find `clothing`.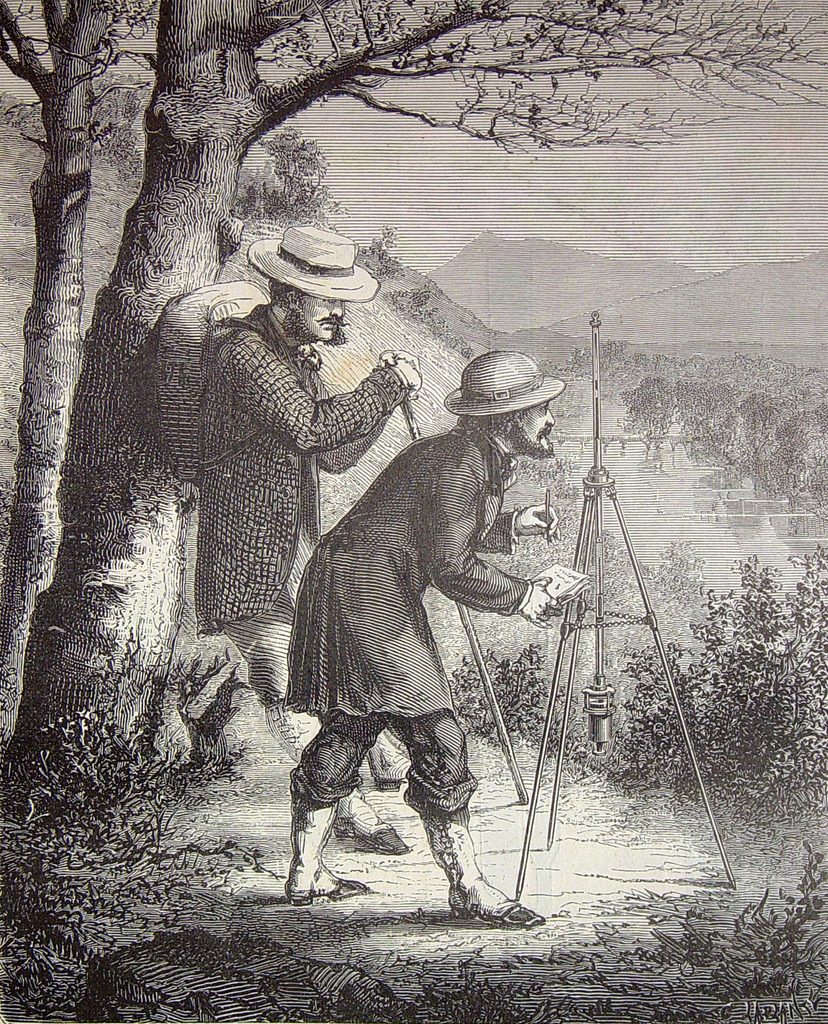
pyautogui.locateOnScreen(285, 381, 571, 902).
